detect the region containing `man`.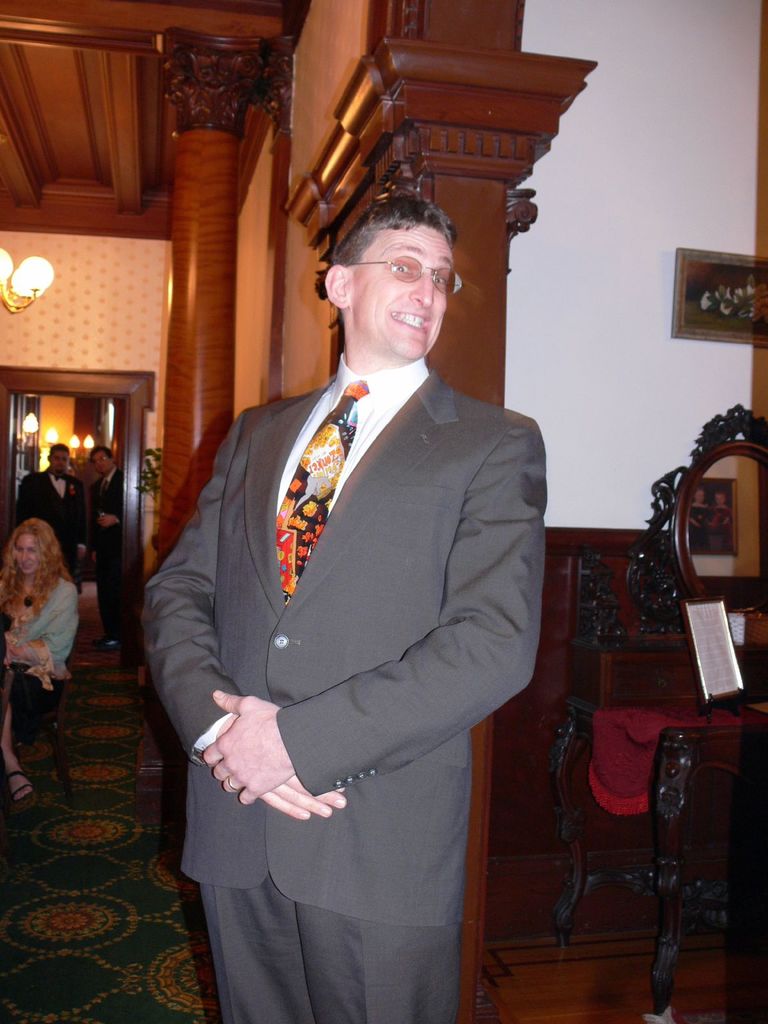
(x1=140, y1=146, x2=564, y2=1023).
